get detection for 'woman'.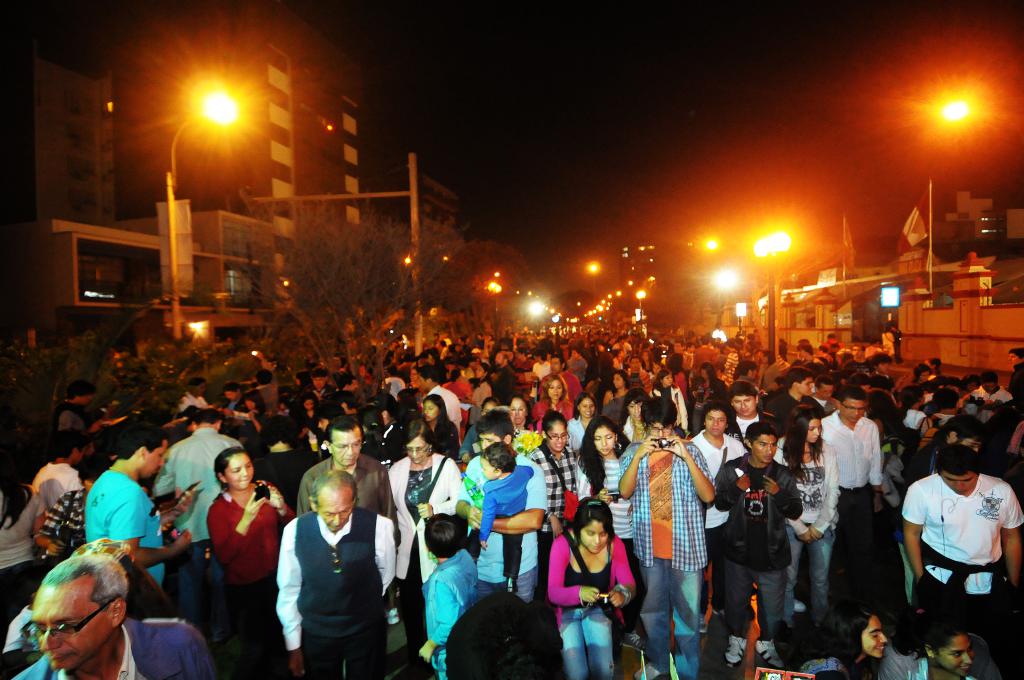
Detection: box(557, 504, 648, 674).
